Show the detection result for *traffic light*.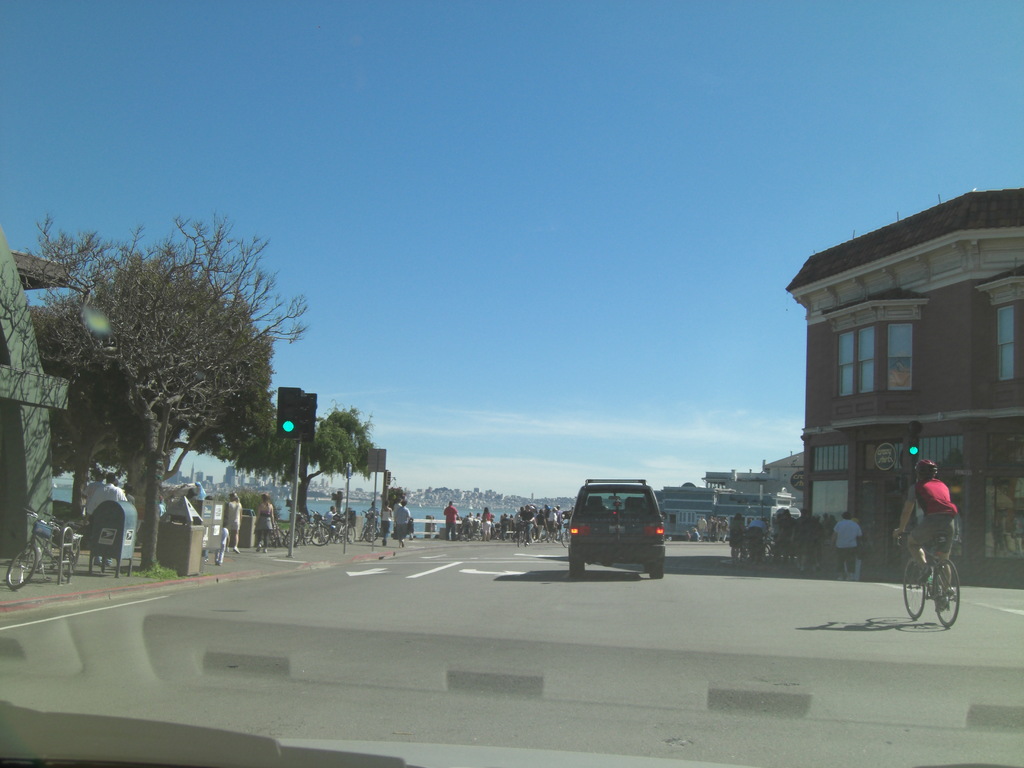
box(277, 386, 296, 438).
